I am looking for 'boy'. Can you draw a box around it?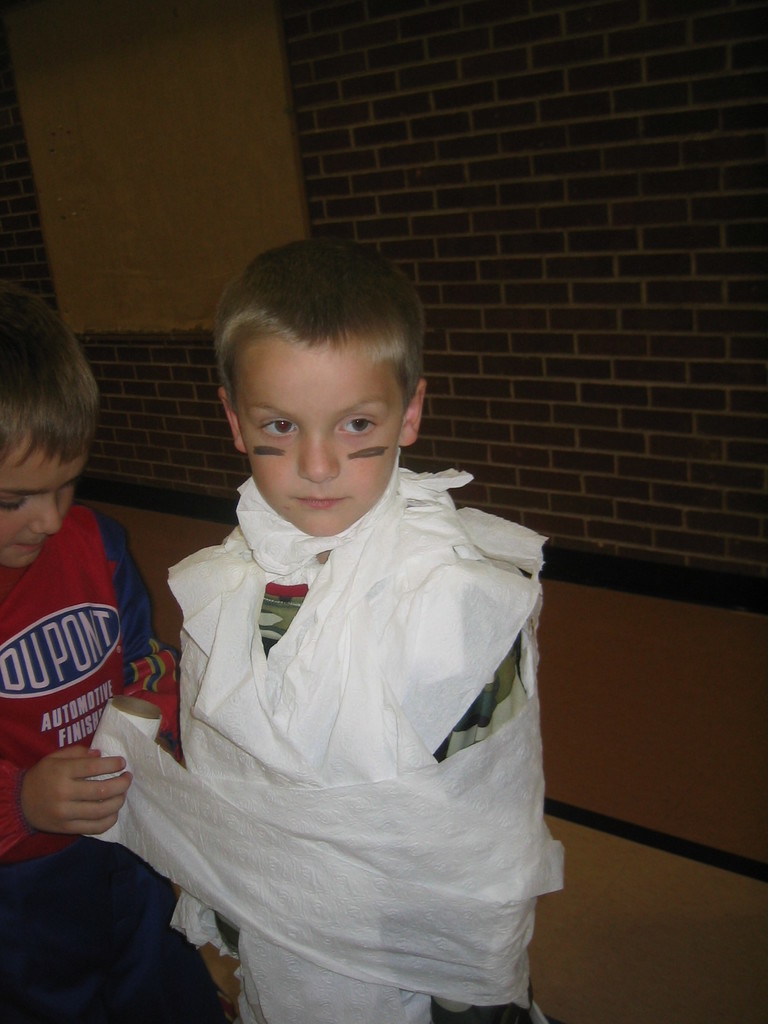
Sure, the bounding box is bbox(0, 288, 219, 1023).
